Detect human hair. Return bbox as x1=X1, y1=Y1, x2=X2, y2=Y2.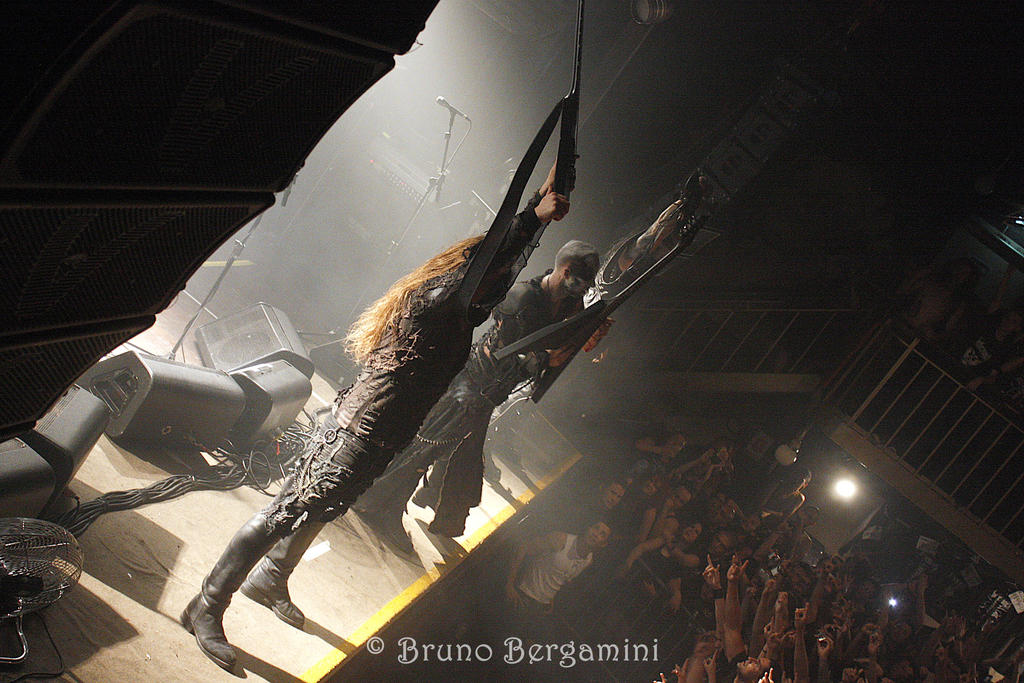
x1=335, y1=236, x2=510, y2=360.
